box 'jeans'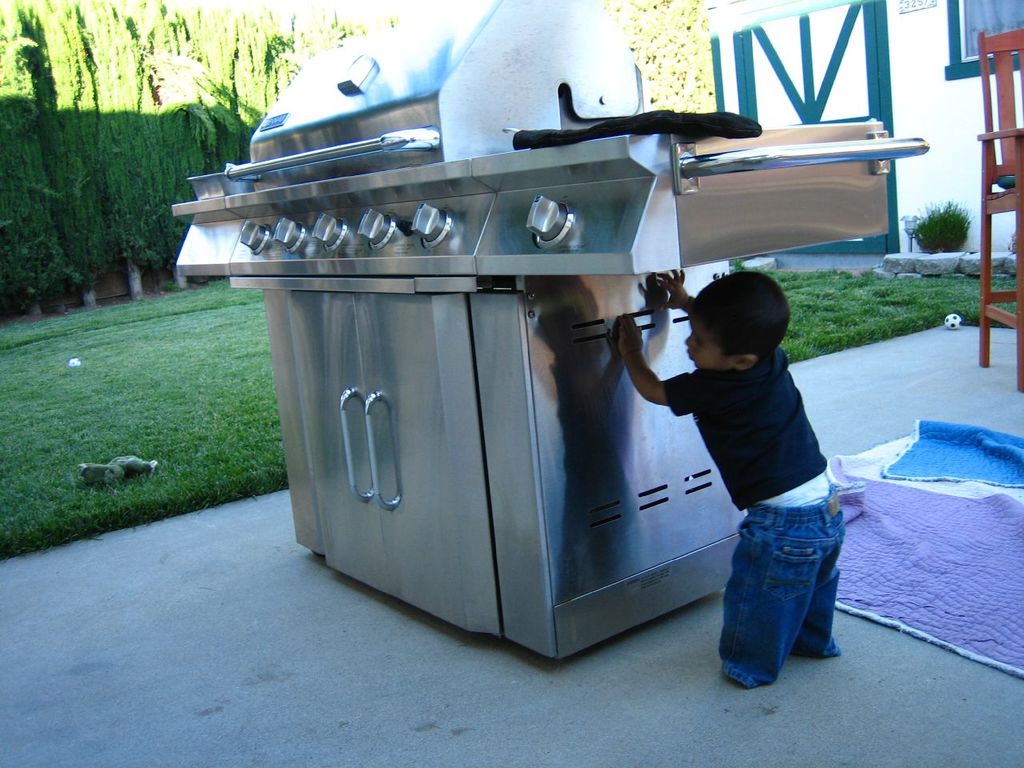
709:486:842:703
